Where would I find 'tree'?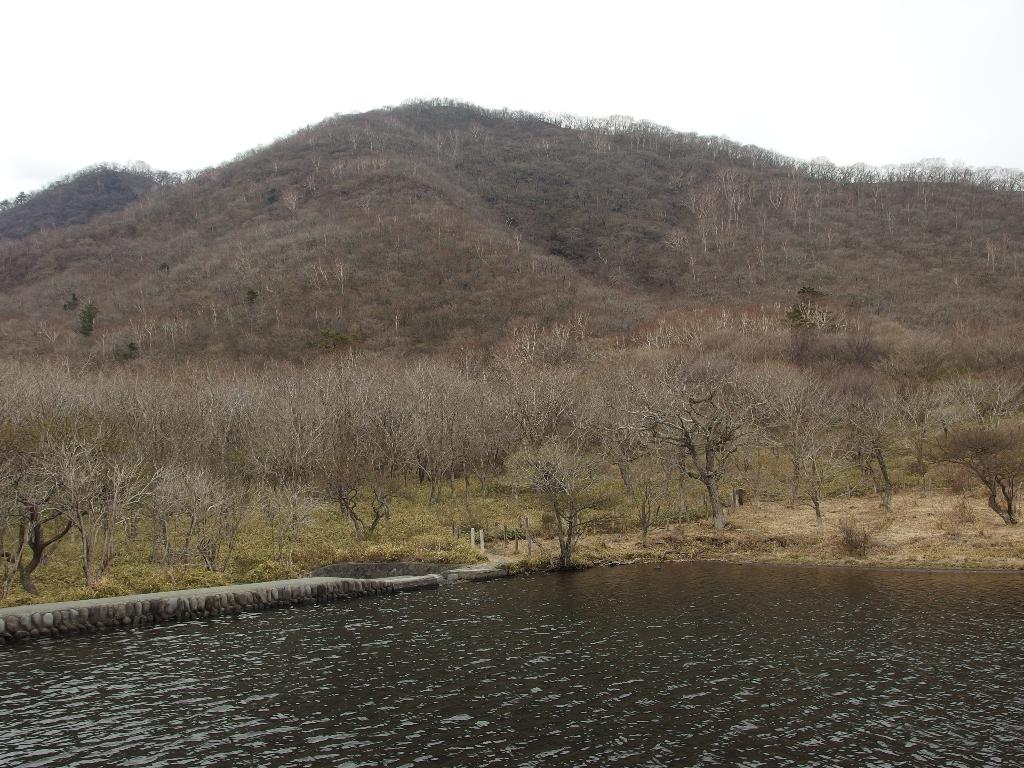
At region(641, 321, 780, 538).
